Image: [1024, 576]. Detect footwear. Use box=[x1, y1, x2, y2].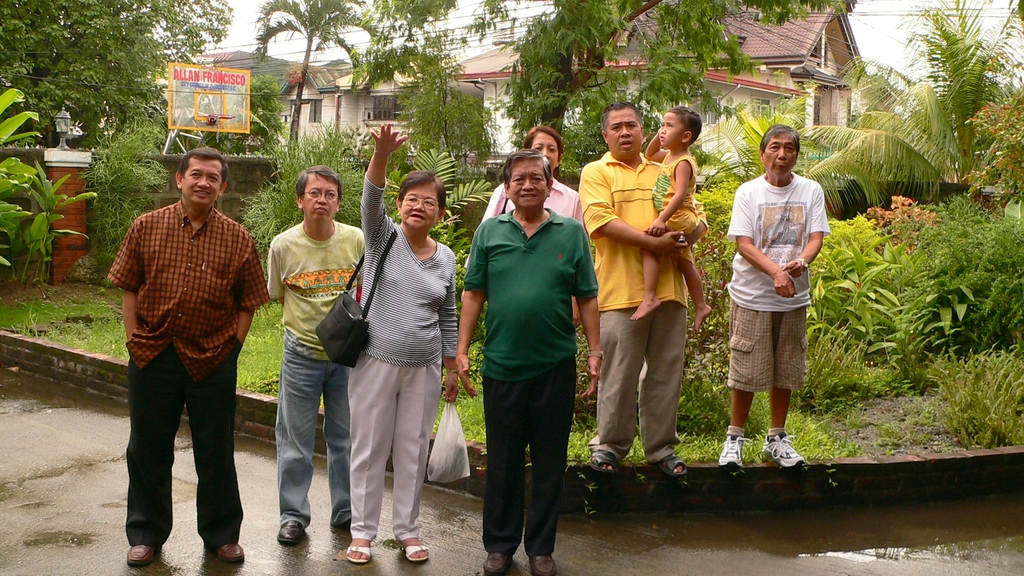
box=[218, 545, 246, 562].
